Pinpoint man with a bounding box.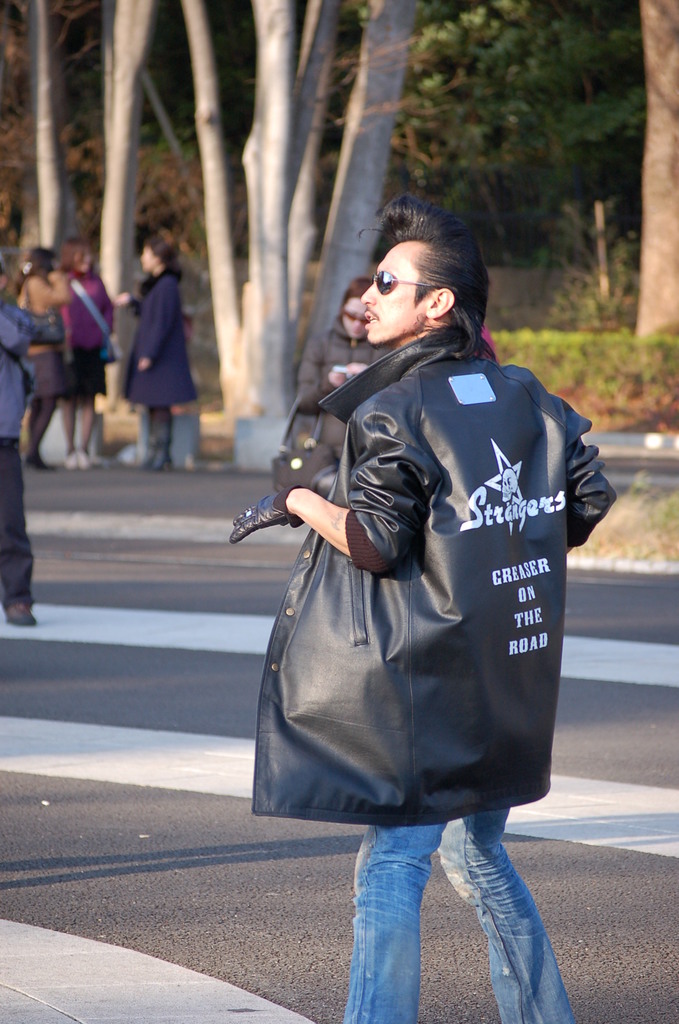
[x1=231, y1=209, x2=614, y2=941].
